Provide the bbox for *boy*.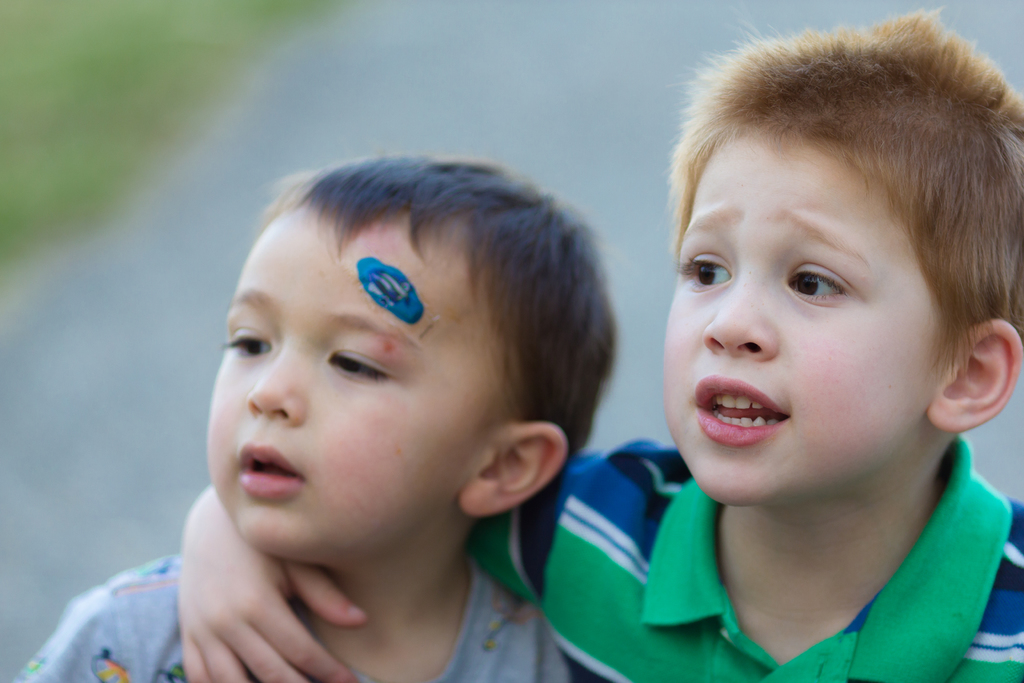
(177, 8, 1023, 682).
